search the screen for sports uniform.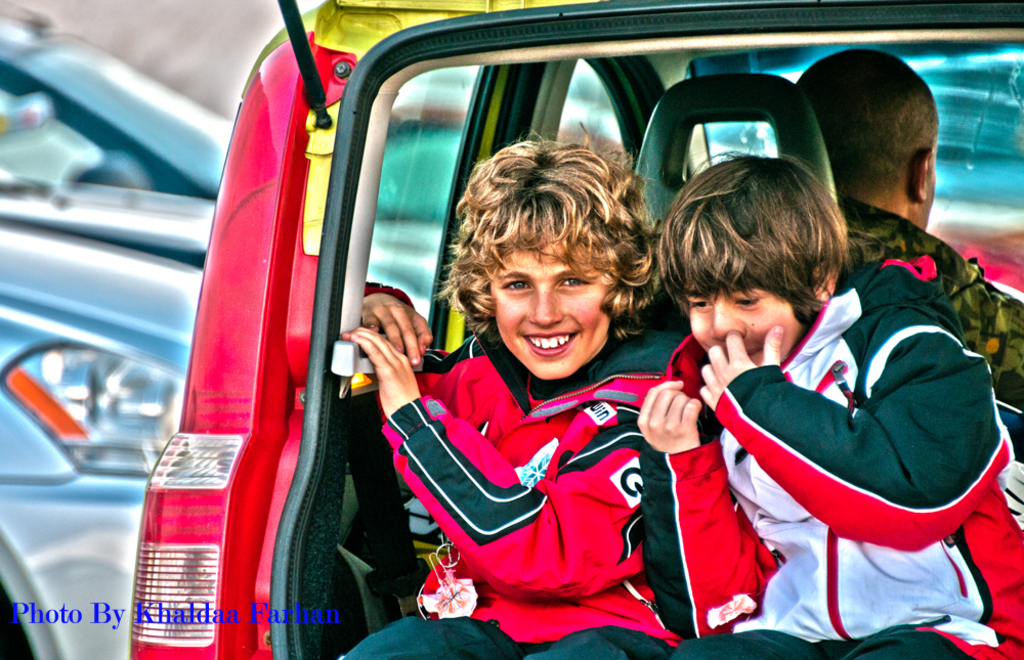
Found at (635,297,1023,659).
